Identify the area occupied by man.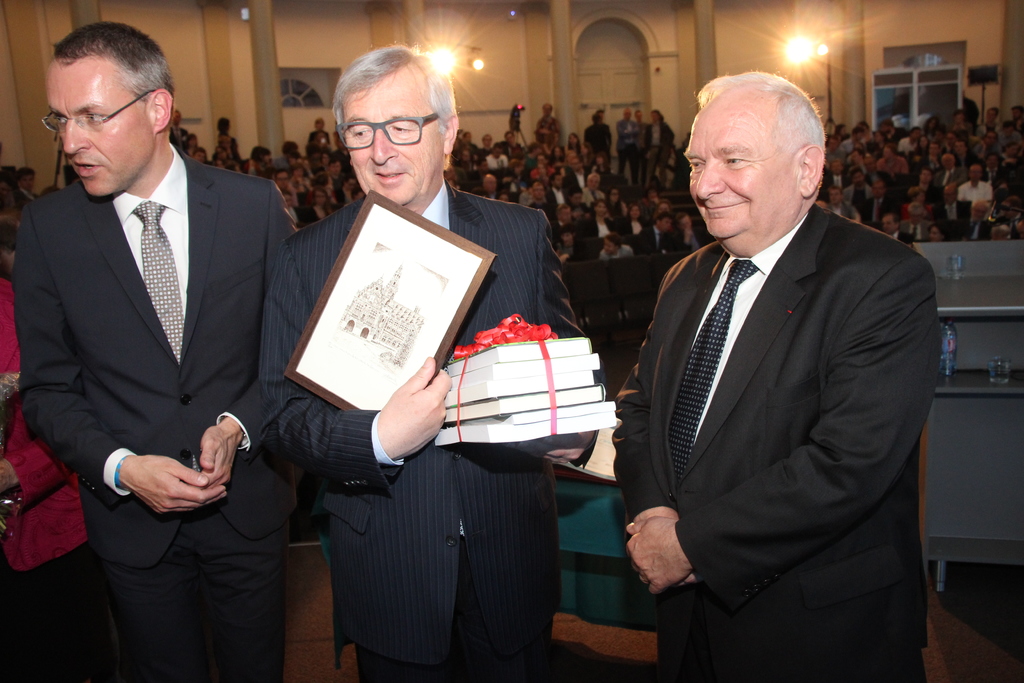
Area: locate(616, 60, 950, 675).
